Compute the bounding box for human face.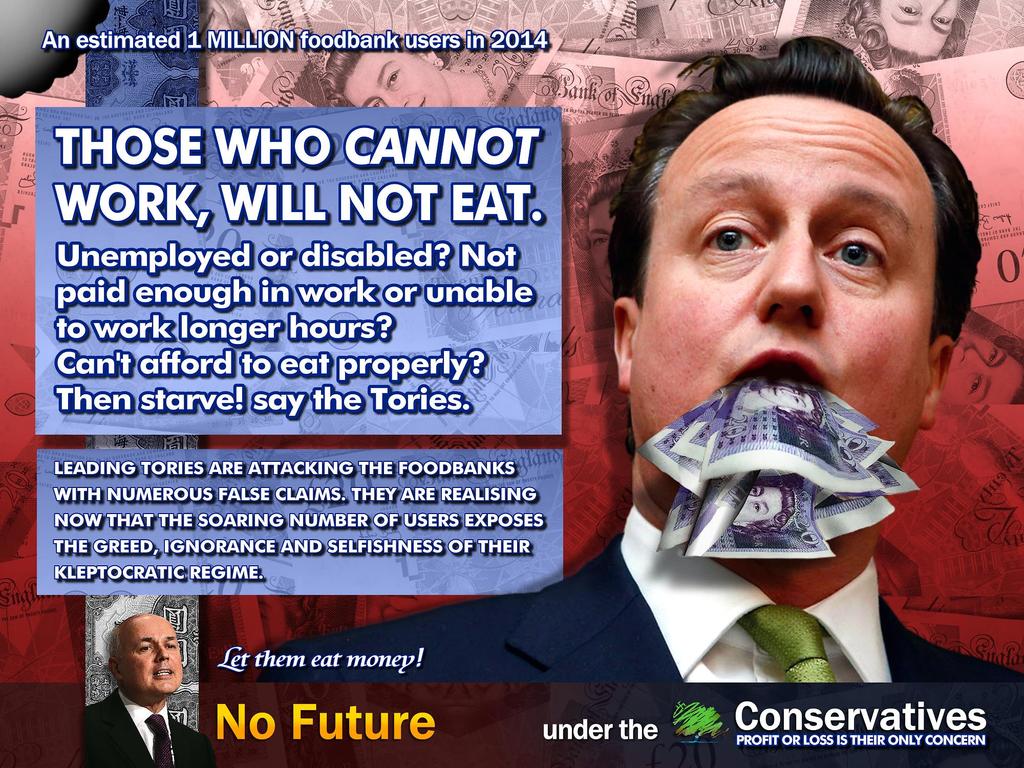
587, 202, 616, 300.
